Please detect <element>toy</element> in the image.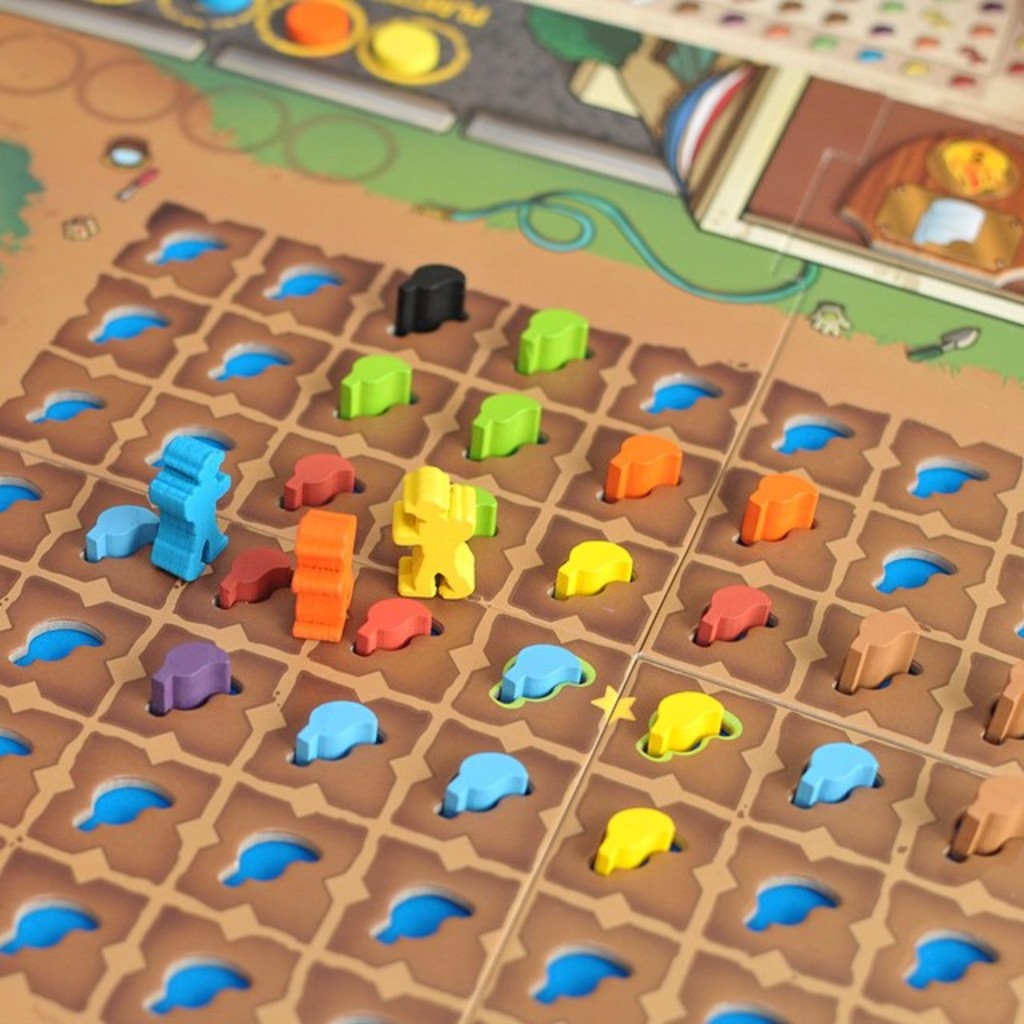
[0,896,98,954].
